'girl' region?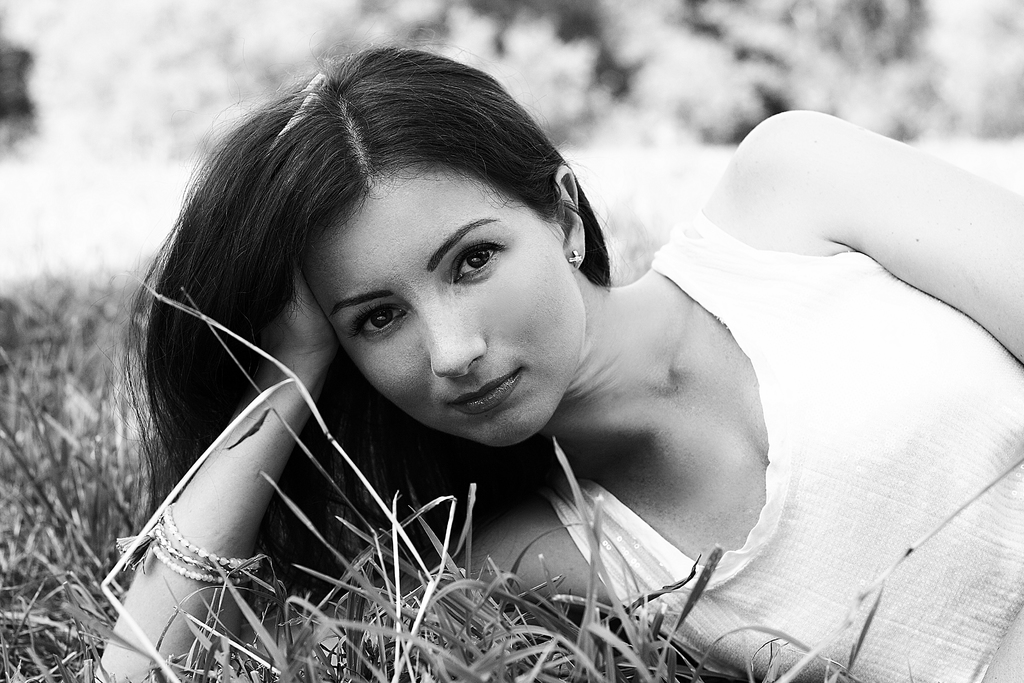
[x1=91, y1=15, x2=1023, y2=682]
